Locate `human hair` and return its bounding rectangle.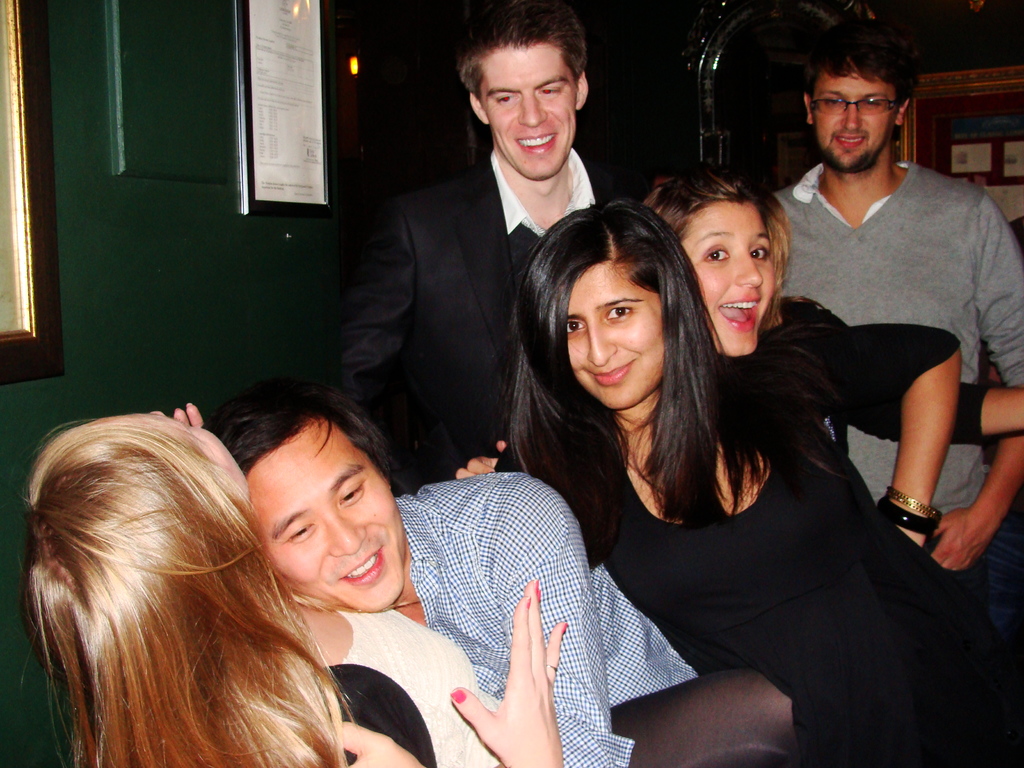
(805, 17, 920, 102).
